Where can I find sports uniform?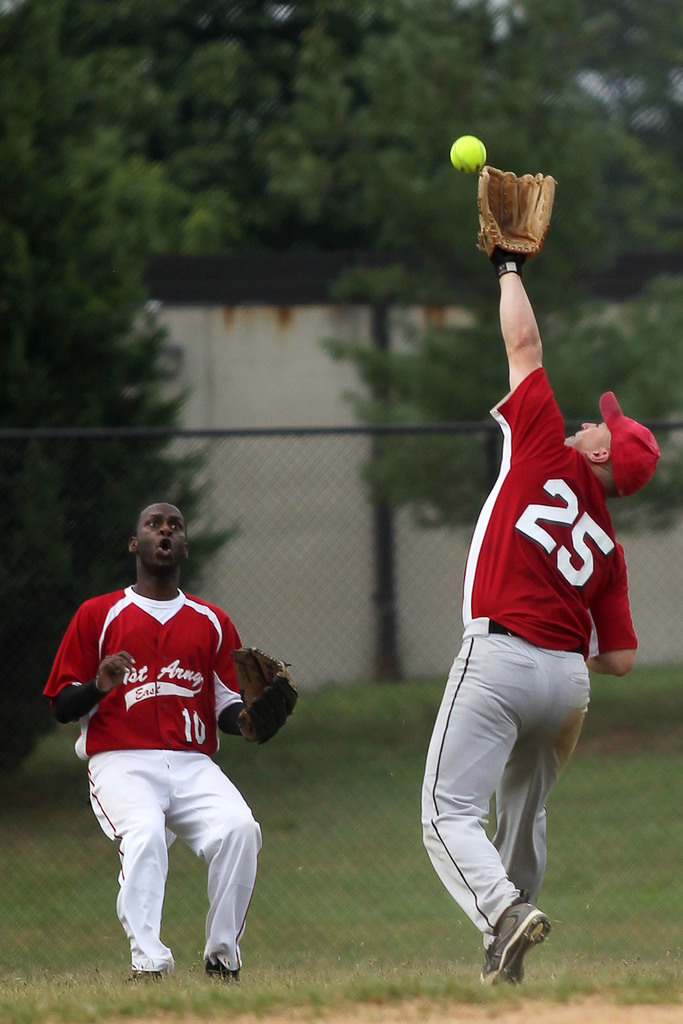
You can find it at (417, 166, 662, 984).
